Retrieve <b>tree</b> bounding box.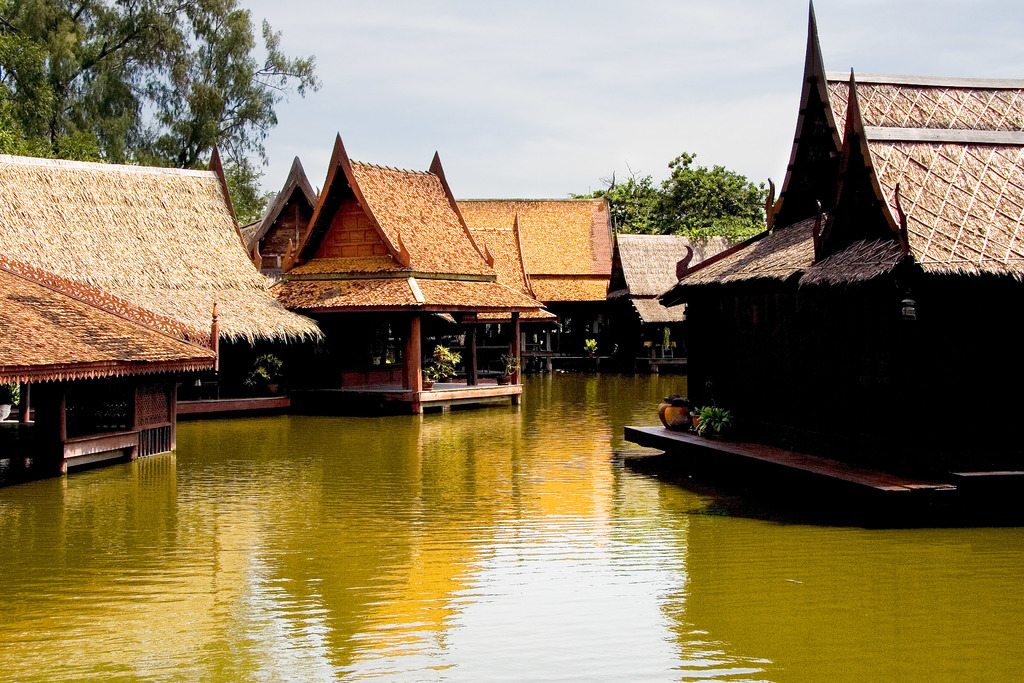
Bounding box: 570, 151, 776, 241.
